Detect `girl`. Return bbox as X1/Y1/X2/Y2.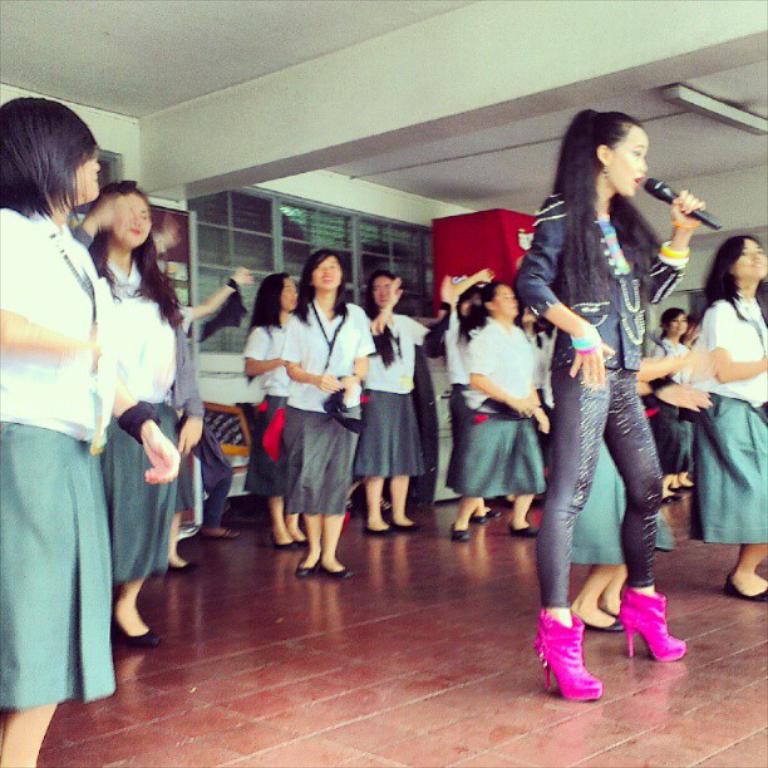
238/269/300/547.
